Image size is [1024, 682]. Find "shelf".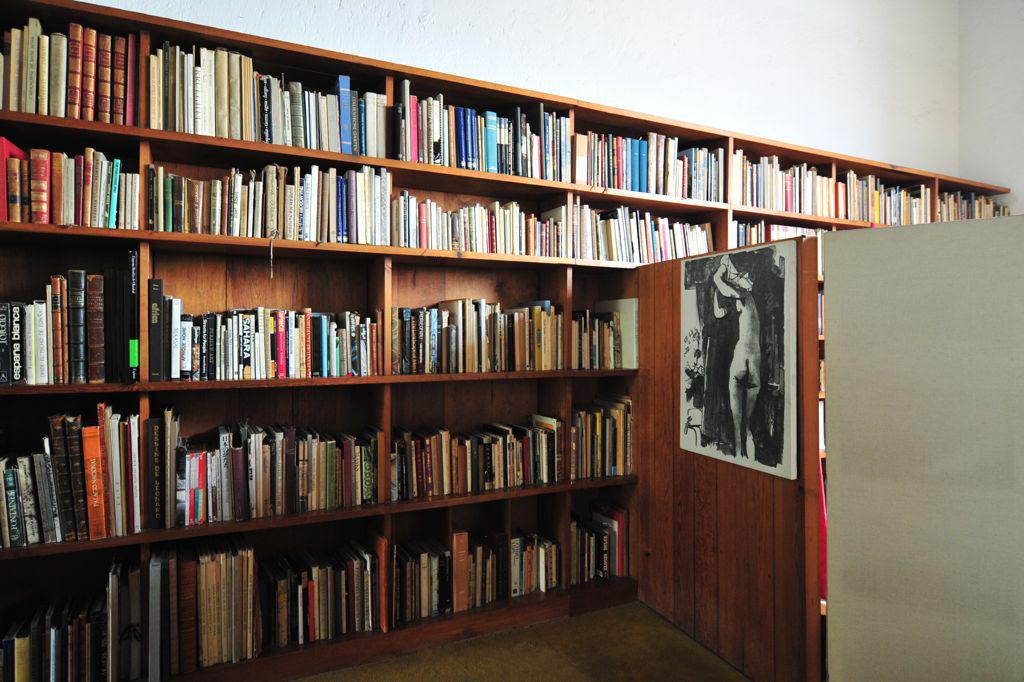
crop(833, 147, 937, 236).
